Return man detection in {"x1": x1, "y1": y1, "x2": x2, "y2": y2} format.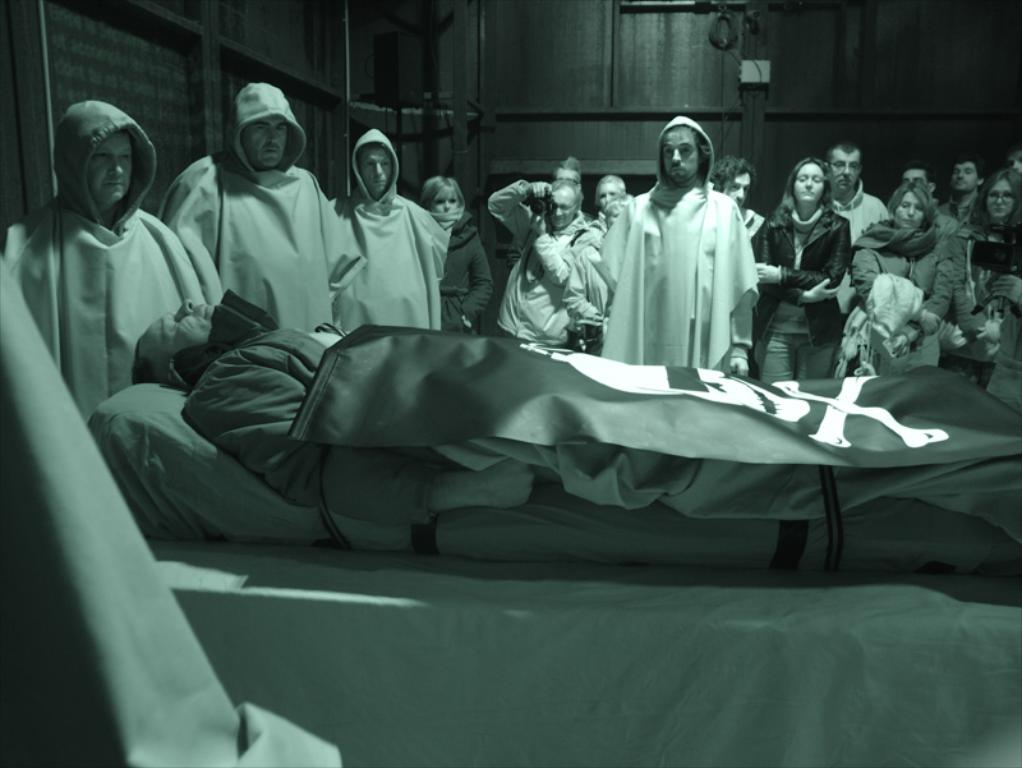
{"x1": 942, "y1": 157, "x2": 982, "y2": 210}.
